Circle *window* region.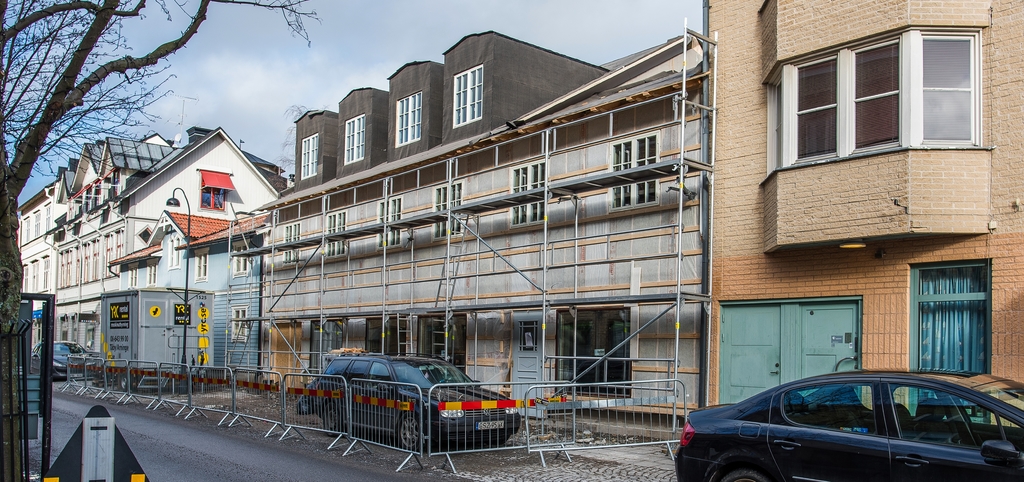
Region: [375,196,401,251].
